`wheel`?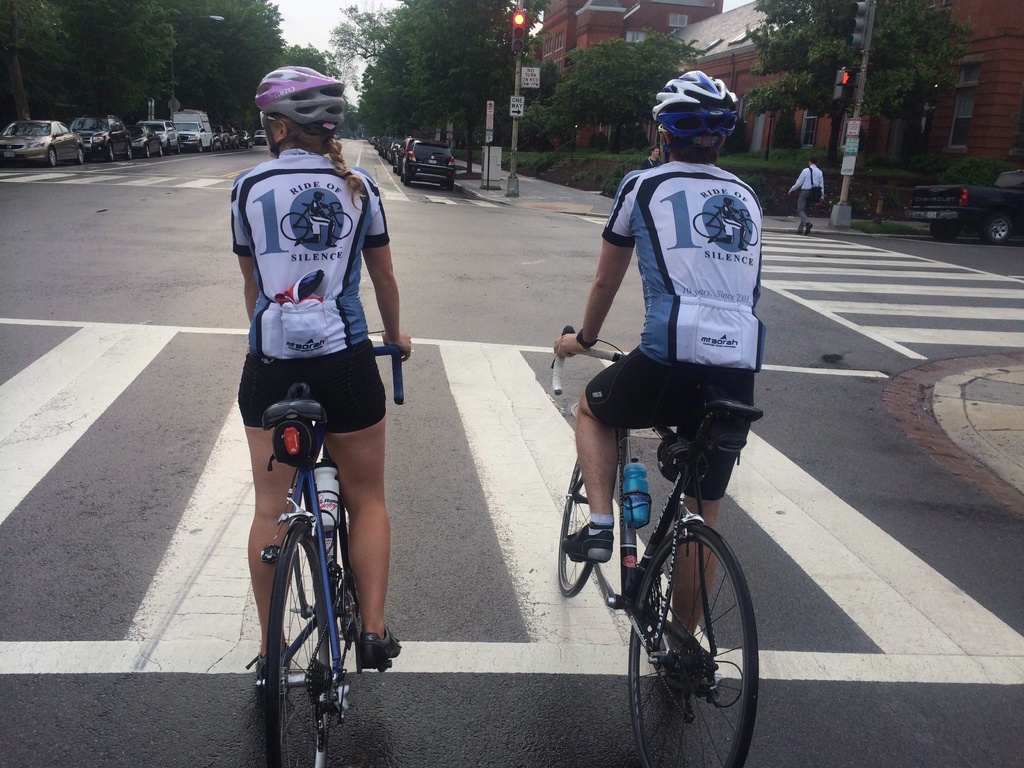
108/147/116/161
